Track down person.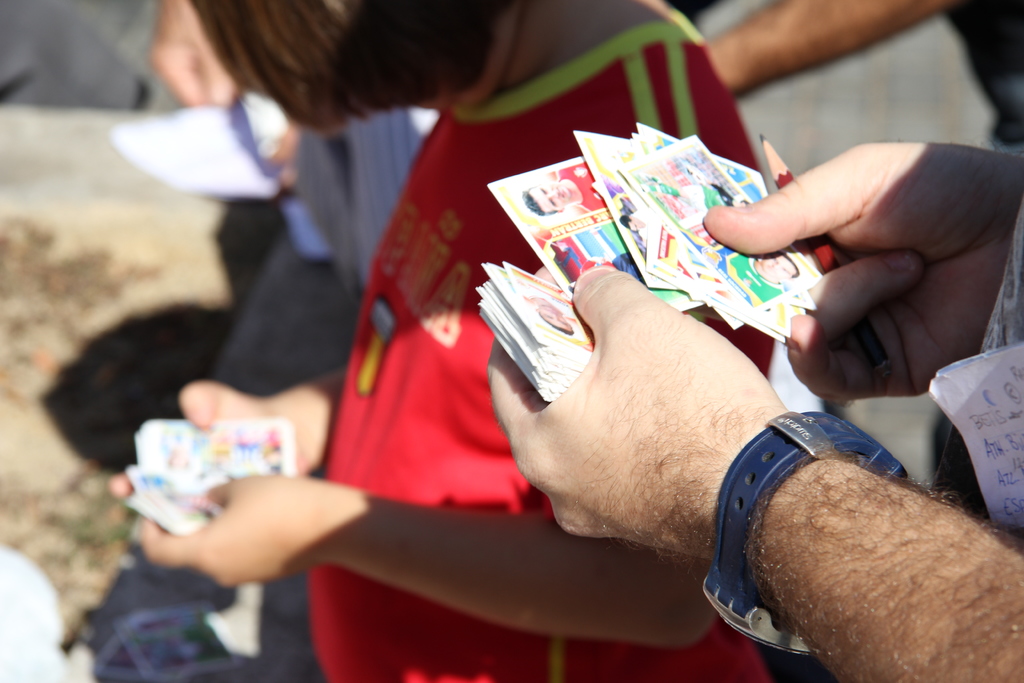
Tracked to 88/0/441/682.
